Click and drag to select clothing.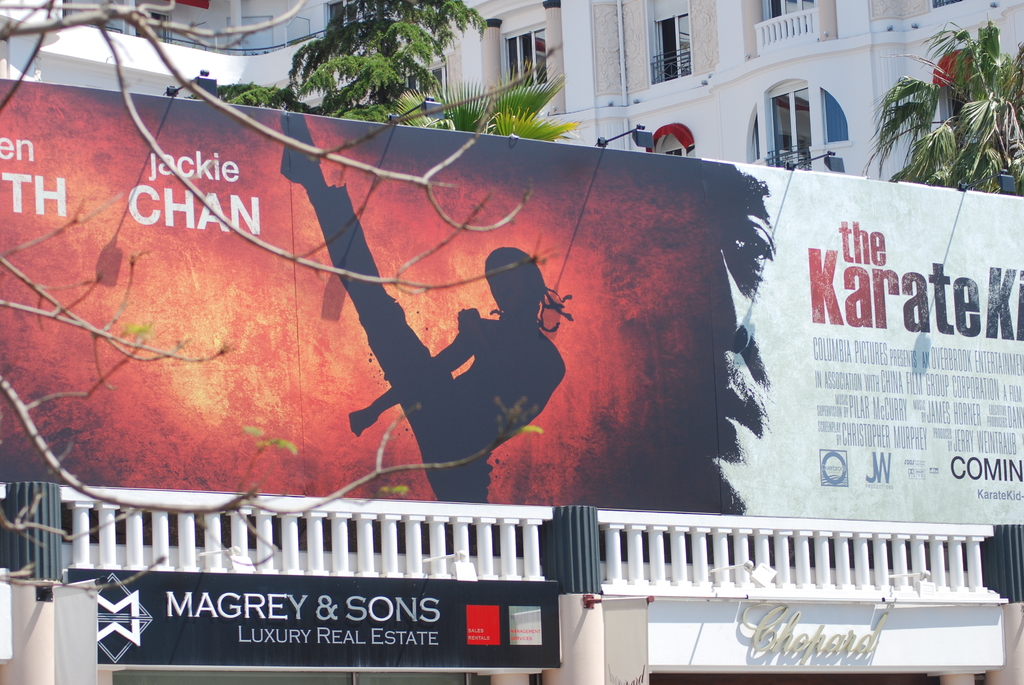
Selection: Rect(305, 188, 484, 500).
